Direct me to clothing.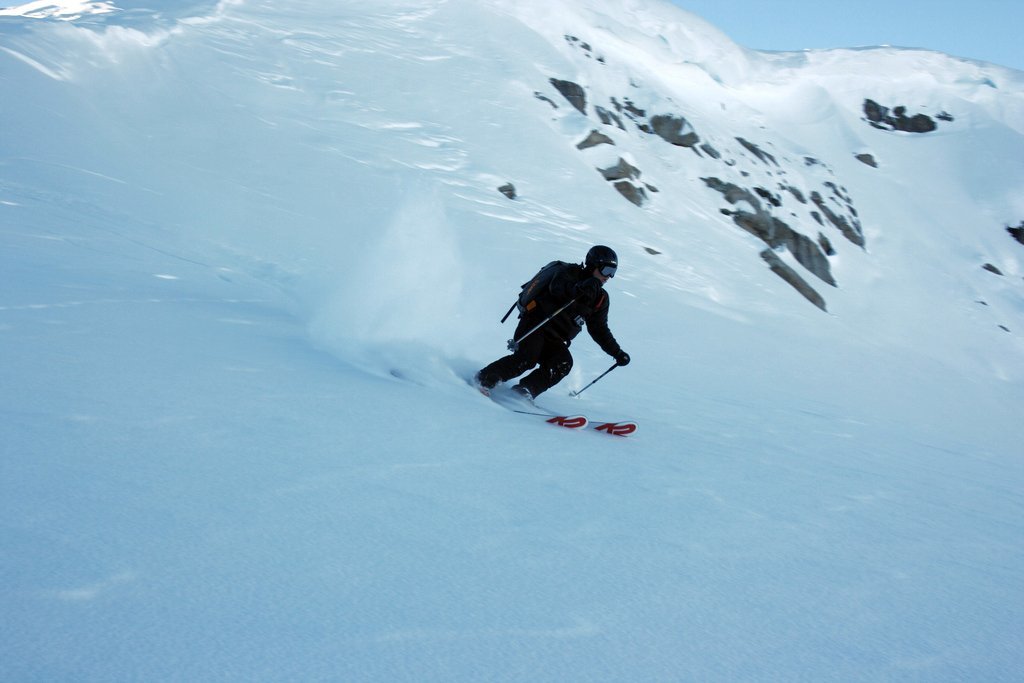
Direction: rect(502, 245, 641, 388).
